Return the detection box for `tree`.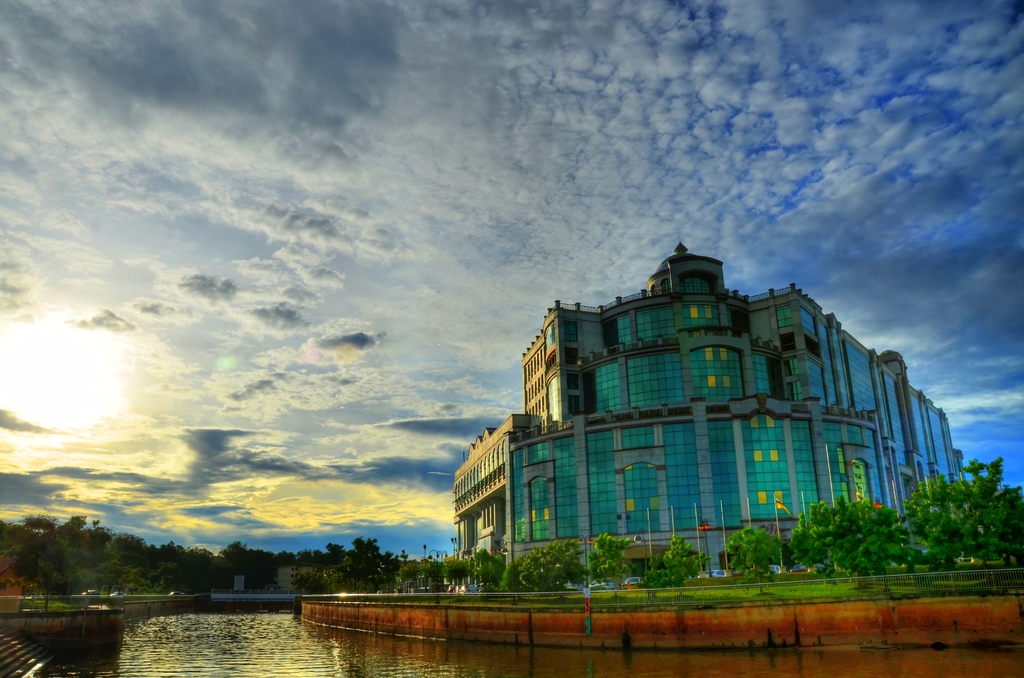
786:492:867:590.
